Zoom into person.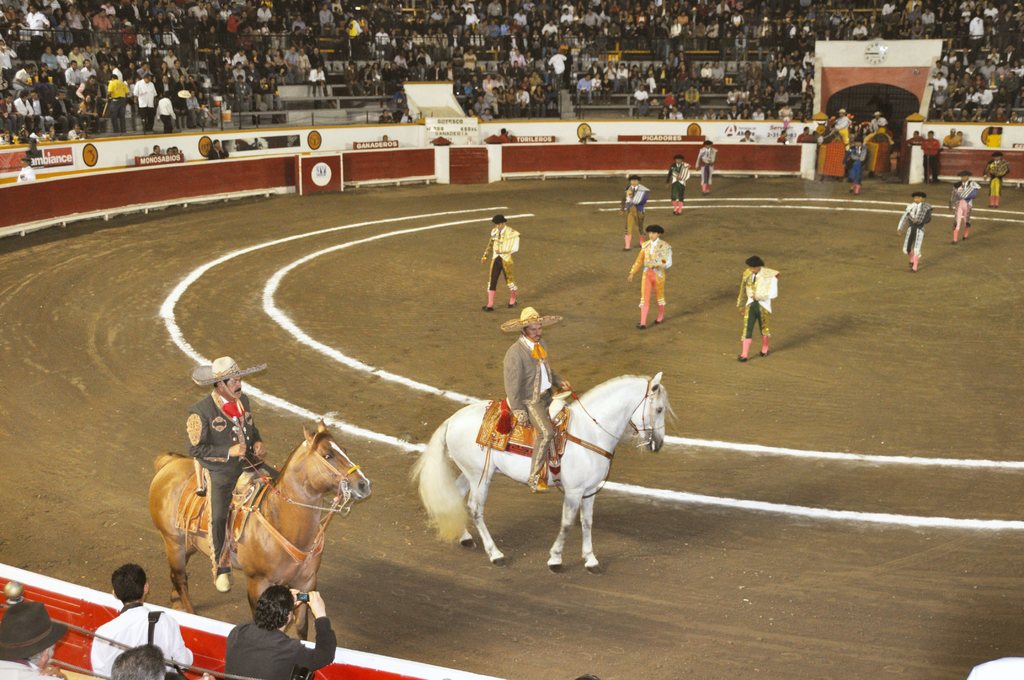
Zoom target: box(982, 152, 1011, 203).
